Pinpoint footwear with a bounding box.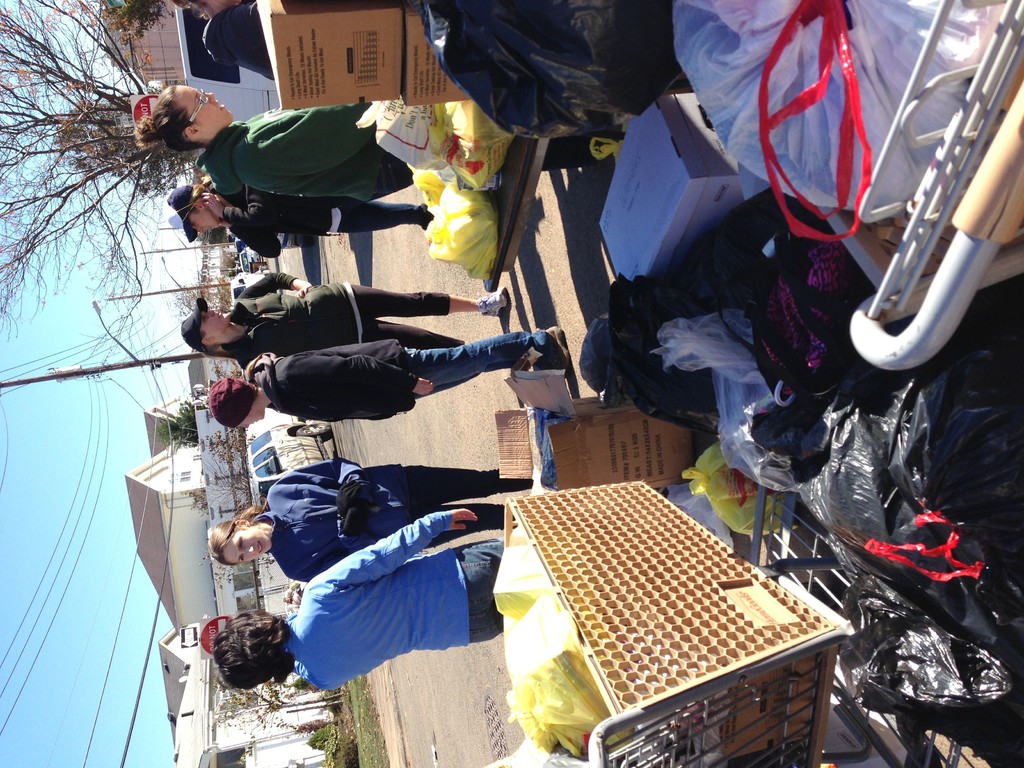
region(541, 320, 576, 379).
